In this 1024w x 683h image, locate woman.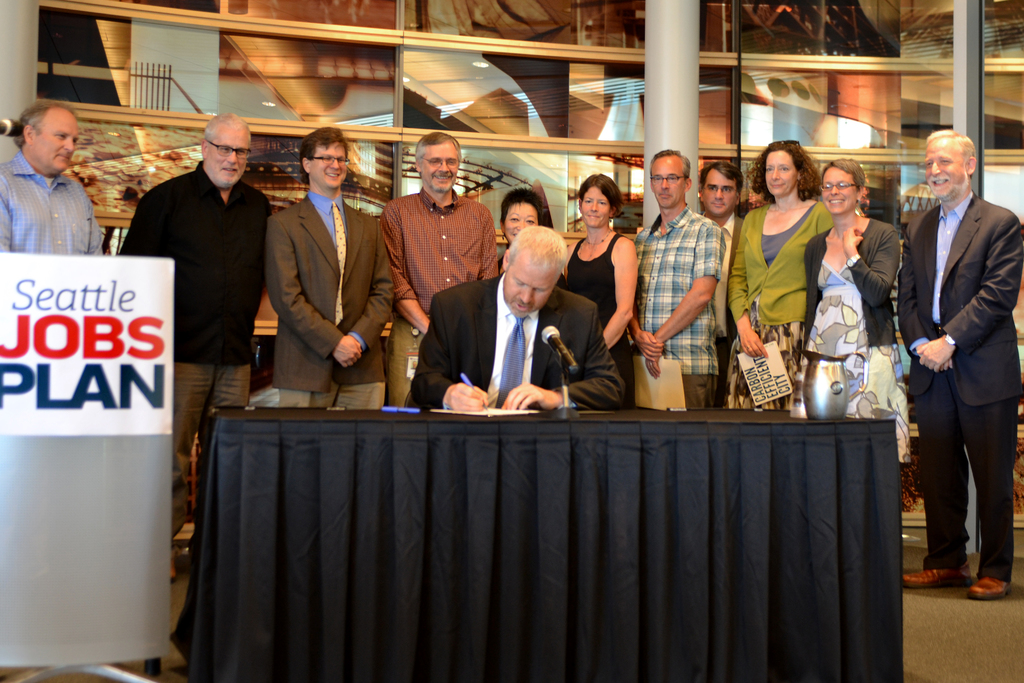
Bounding box: bbox=[725, 141, 831, 404].
